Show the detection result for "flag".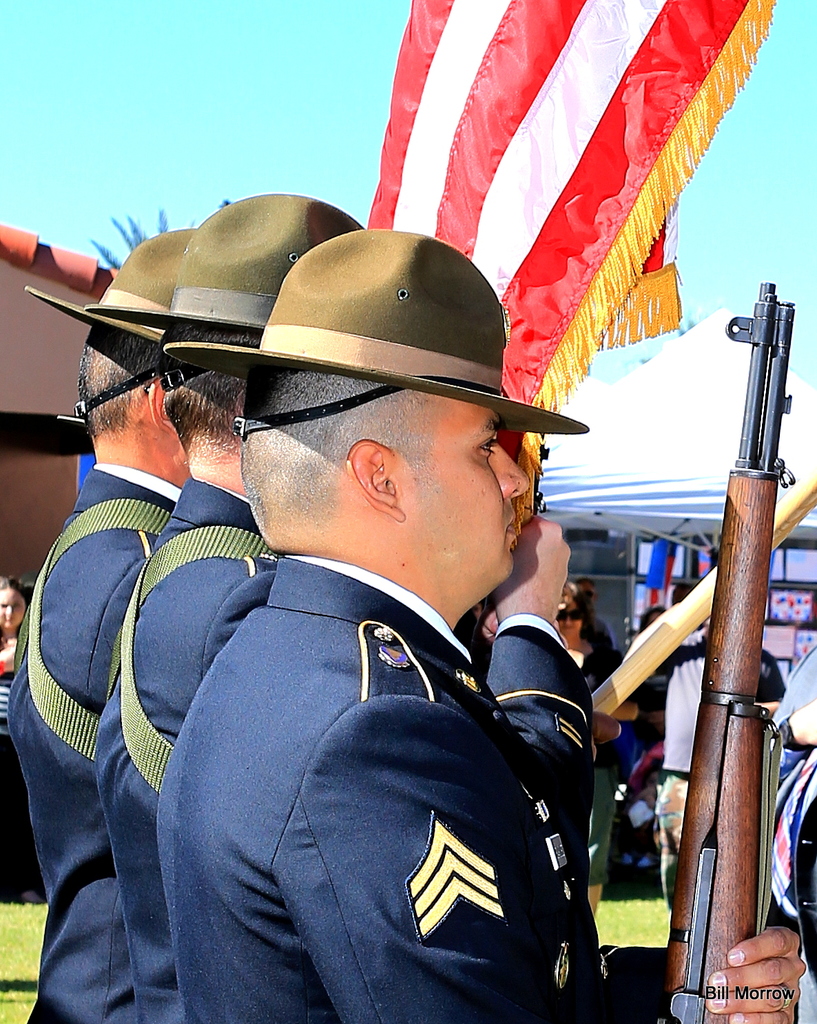
633,536,672,594.
